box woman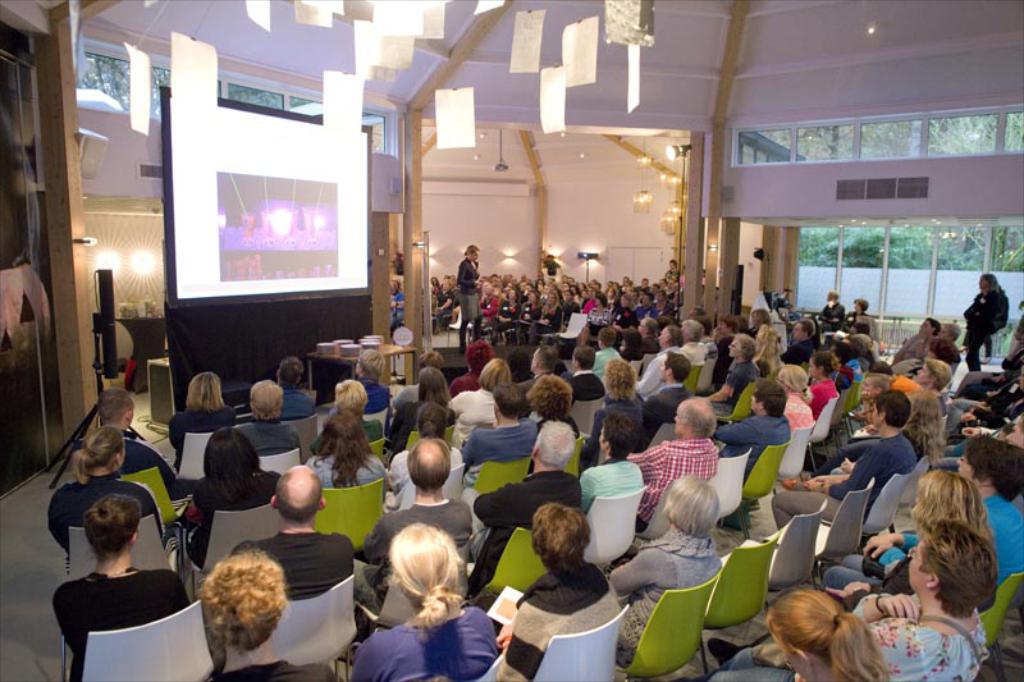
locate(849, 431, 1023, 594)
